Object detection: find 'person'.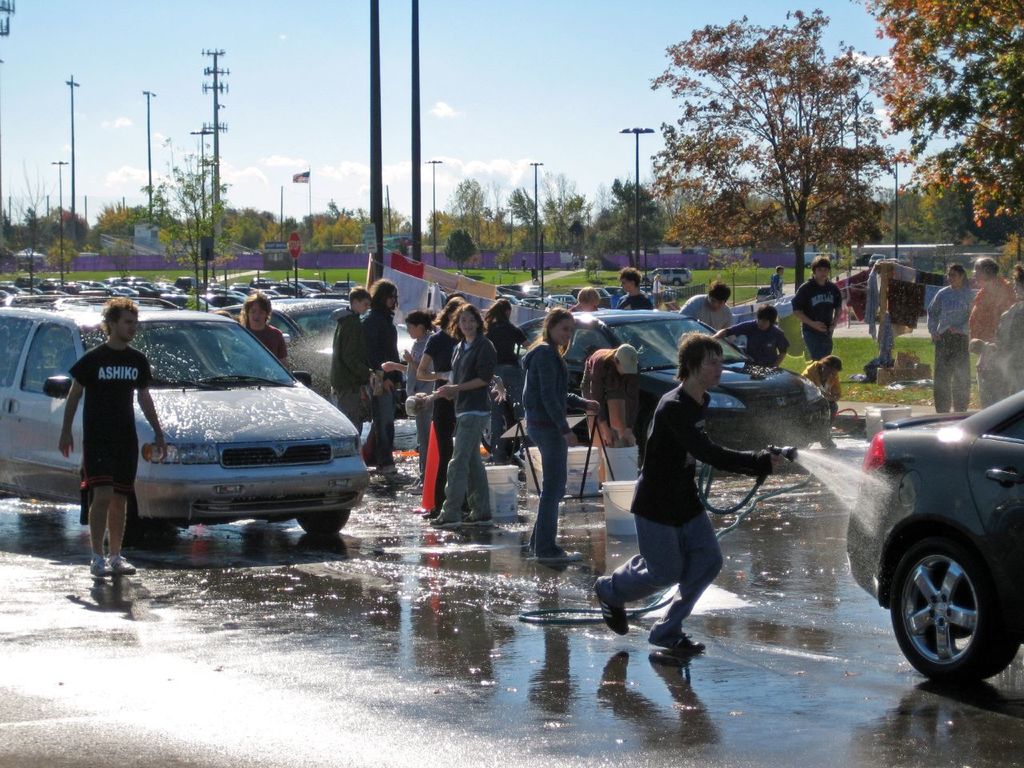
678,276,738,330.
